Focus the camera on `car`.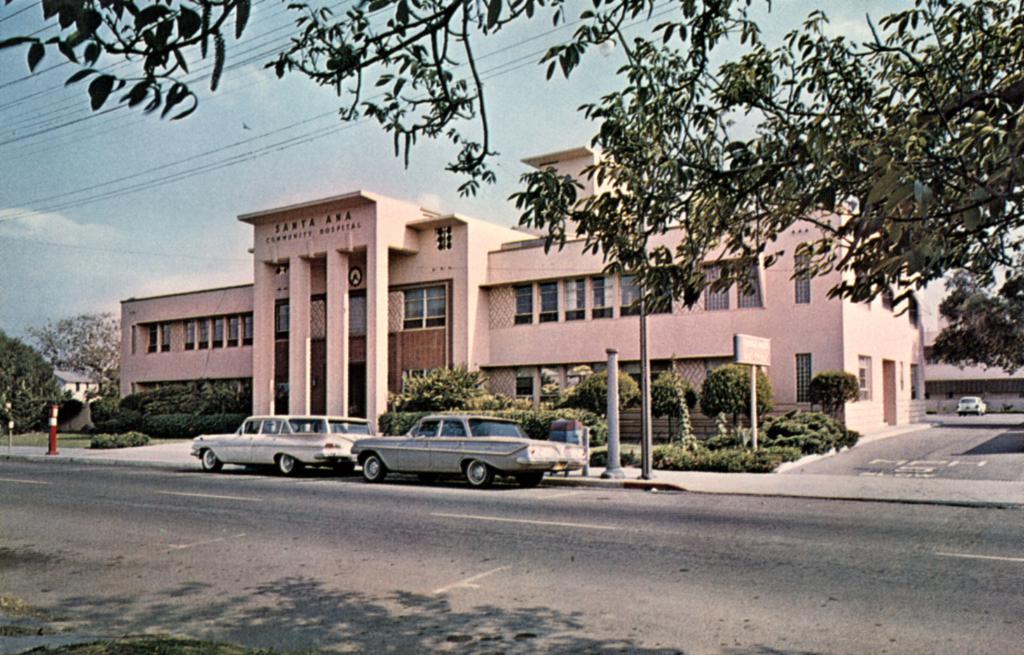
Focus region: <box>187,417,351,480</box>.
